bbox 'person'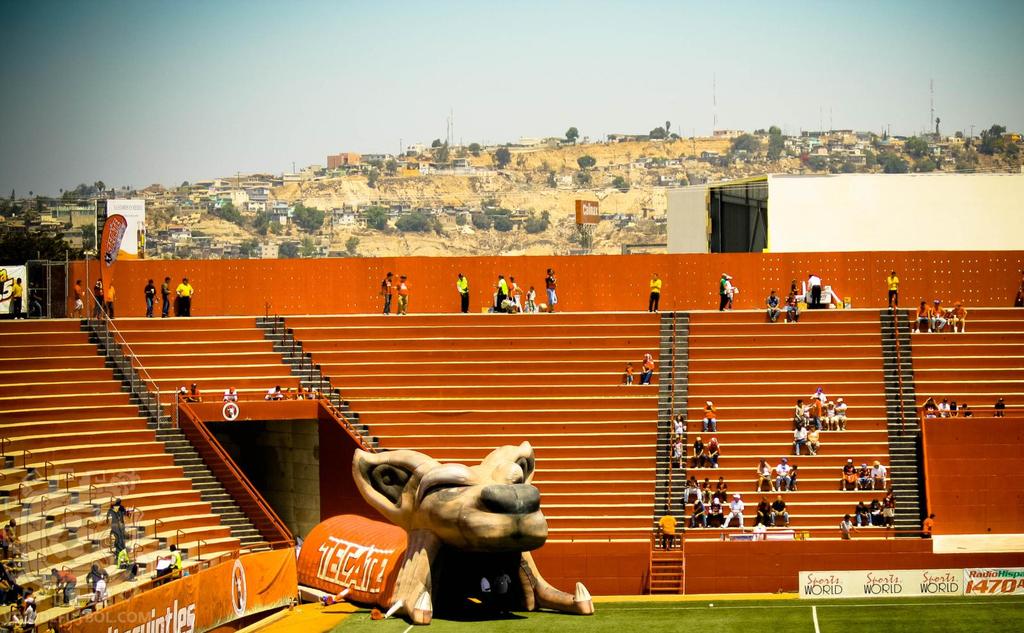
(x1=836, y1=510, x2=859, y2=539)
